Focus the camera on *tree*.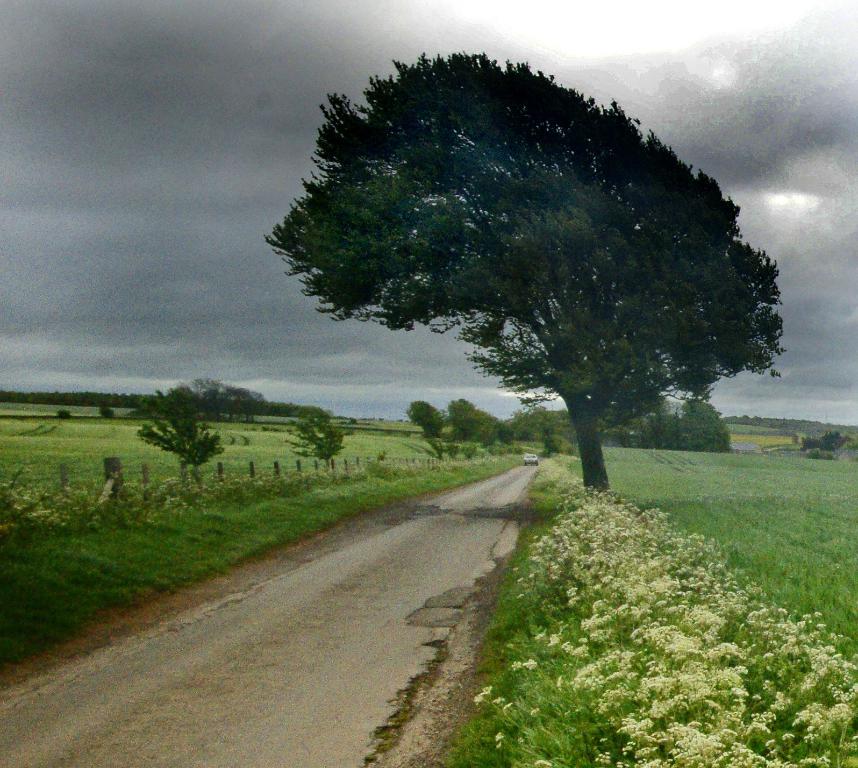
Focus region: x1=658 y1=401 x2=689 y2=455.
